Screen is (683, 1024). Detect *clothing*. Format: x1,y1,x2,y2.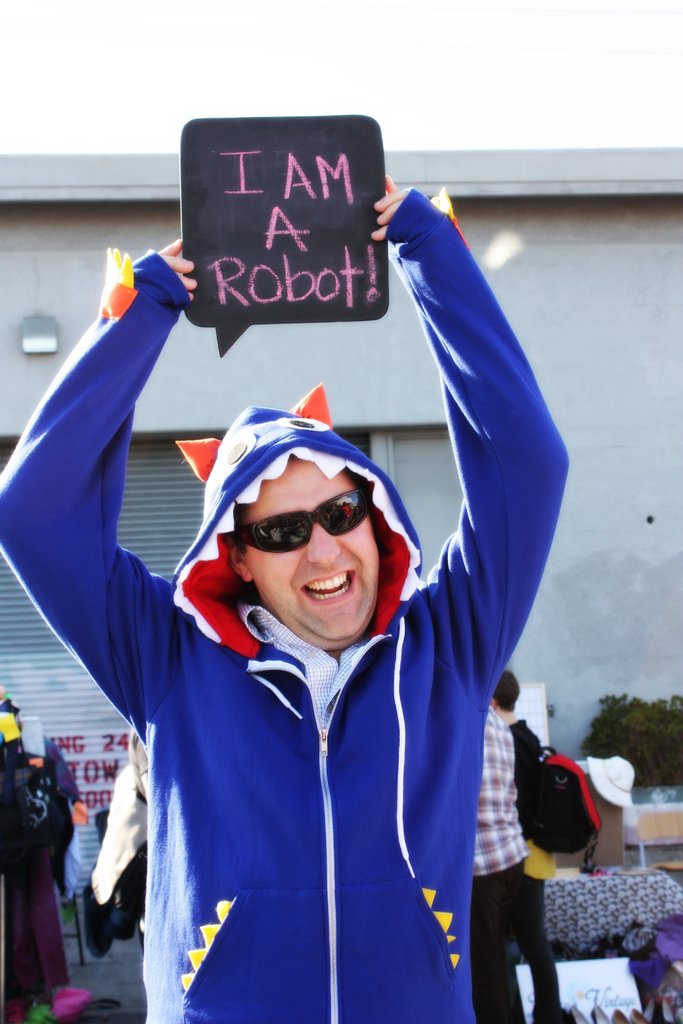
0,186,570,1023.
